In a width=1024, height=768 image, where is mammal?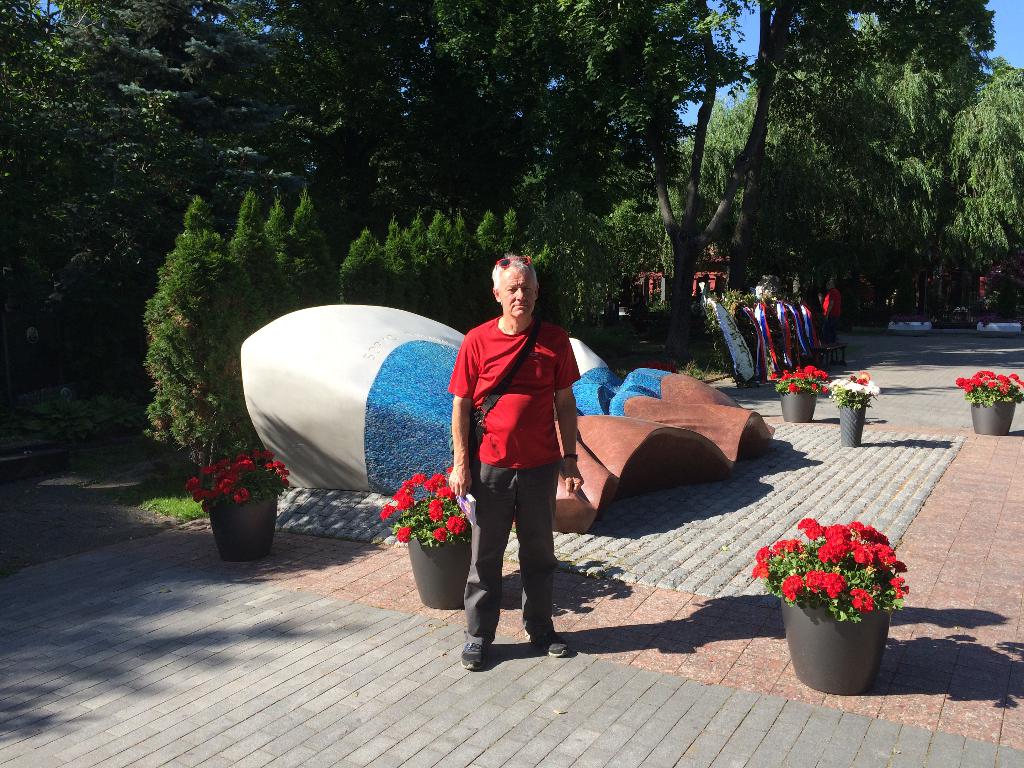
(446,264,580,655).
